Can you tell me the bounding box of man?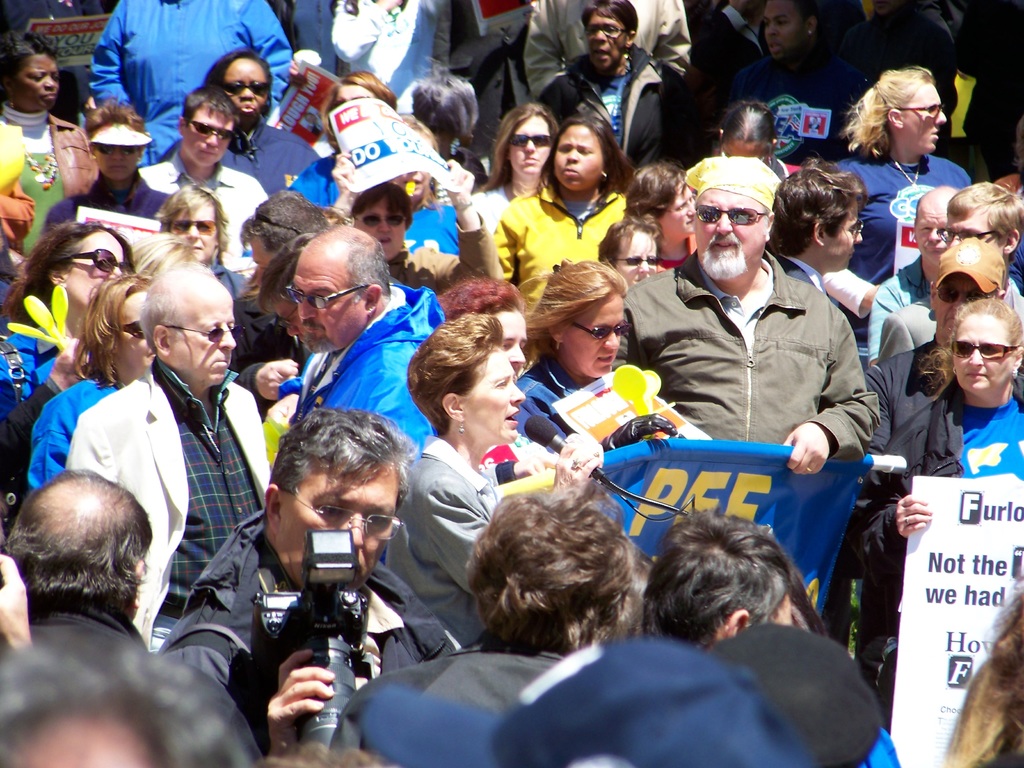
86,0,301,165.
